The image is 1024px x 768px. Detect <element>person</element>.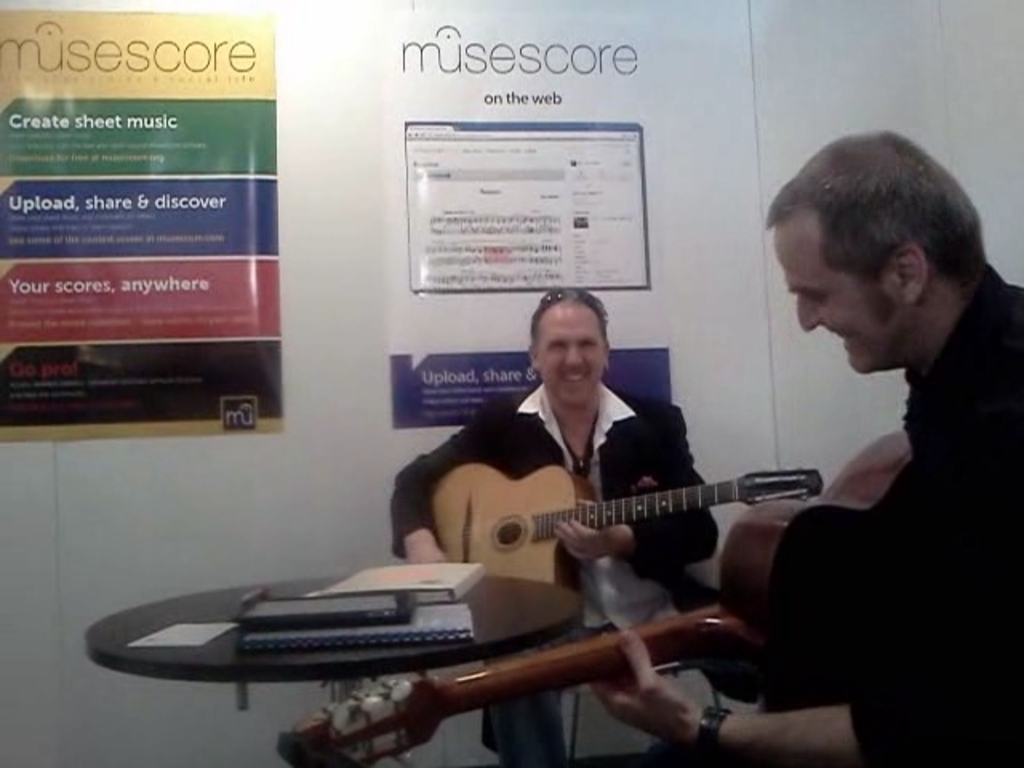
Detection: (left=746, top=133, right=1019, bottom=755).
